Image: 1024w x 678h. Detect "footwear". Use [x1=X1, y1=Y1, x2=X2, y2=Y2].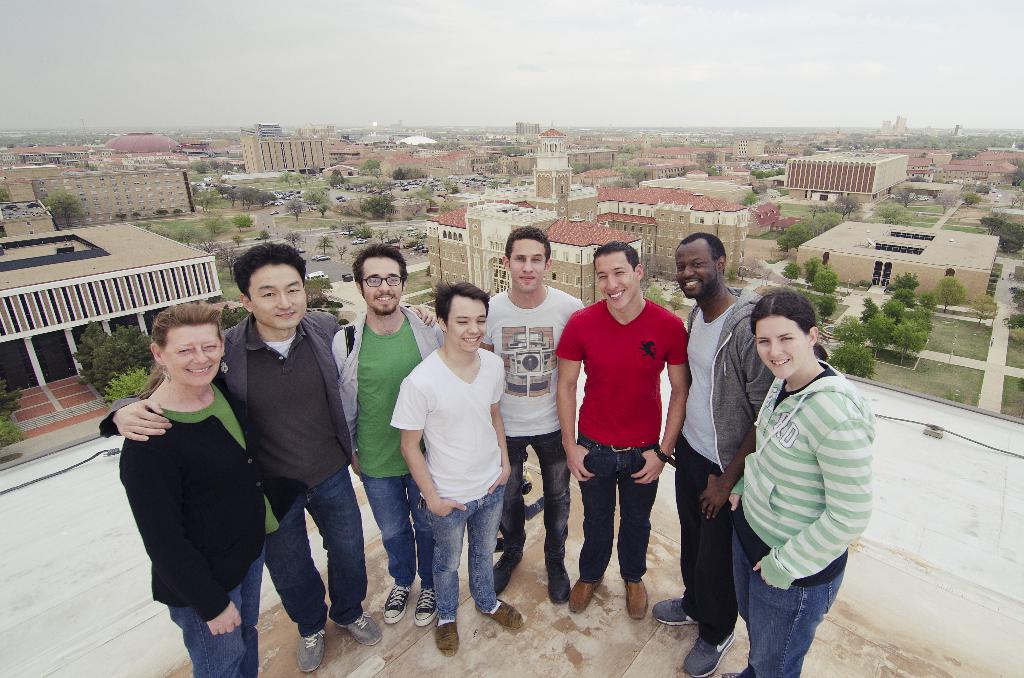
[x1=433, y1=619, x2=460, y2=656].
